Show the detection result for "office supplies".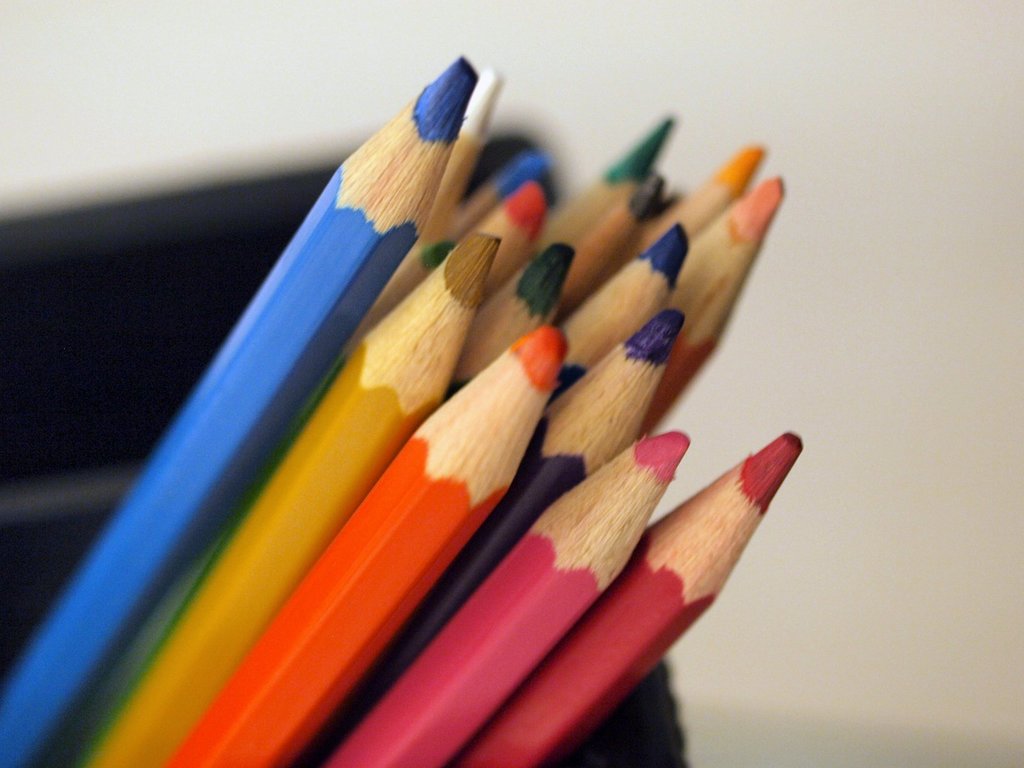
locate(0, 53, 812, 767).
